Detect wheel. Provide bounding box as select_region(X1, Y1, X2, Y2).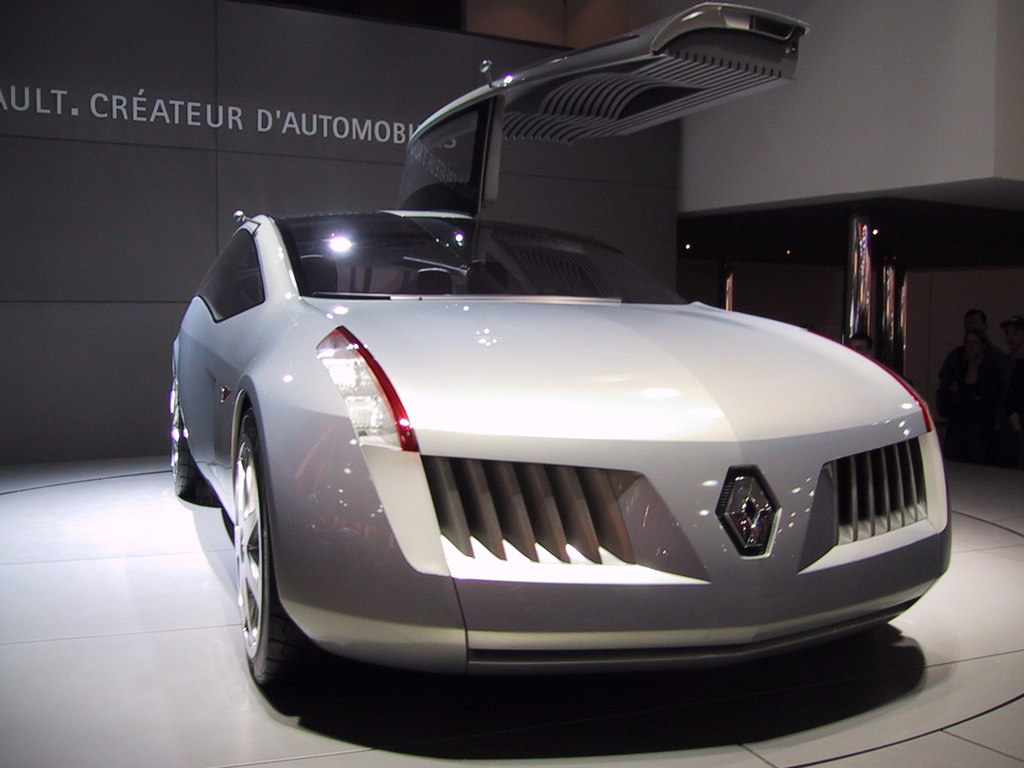
select_region(222, 420, 324, 700).
